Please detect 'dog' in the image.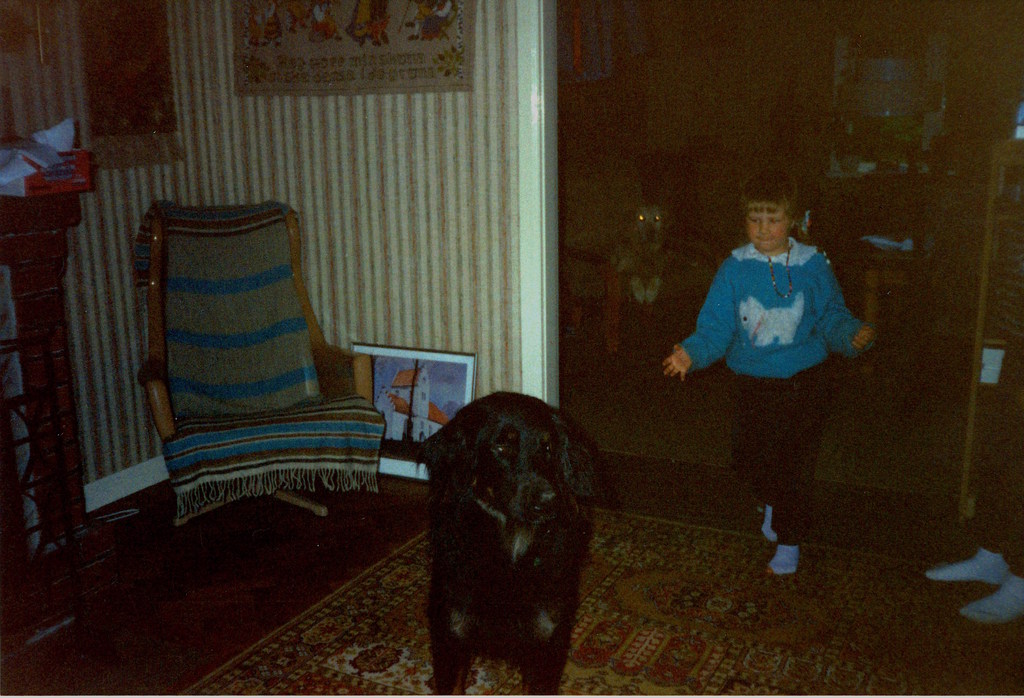
(x1=409, y1=391, x2=596, y2=697).
